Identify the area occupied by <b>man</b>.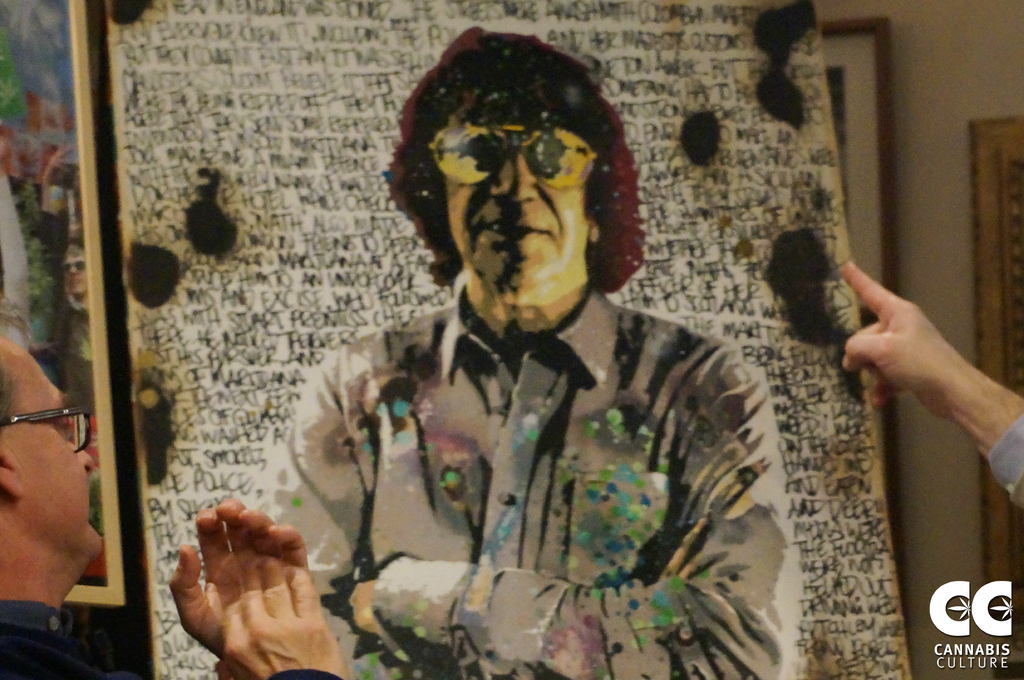
Area: [253,68,854,652].
